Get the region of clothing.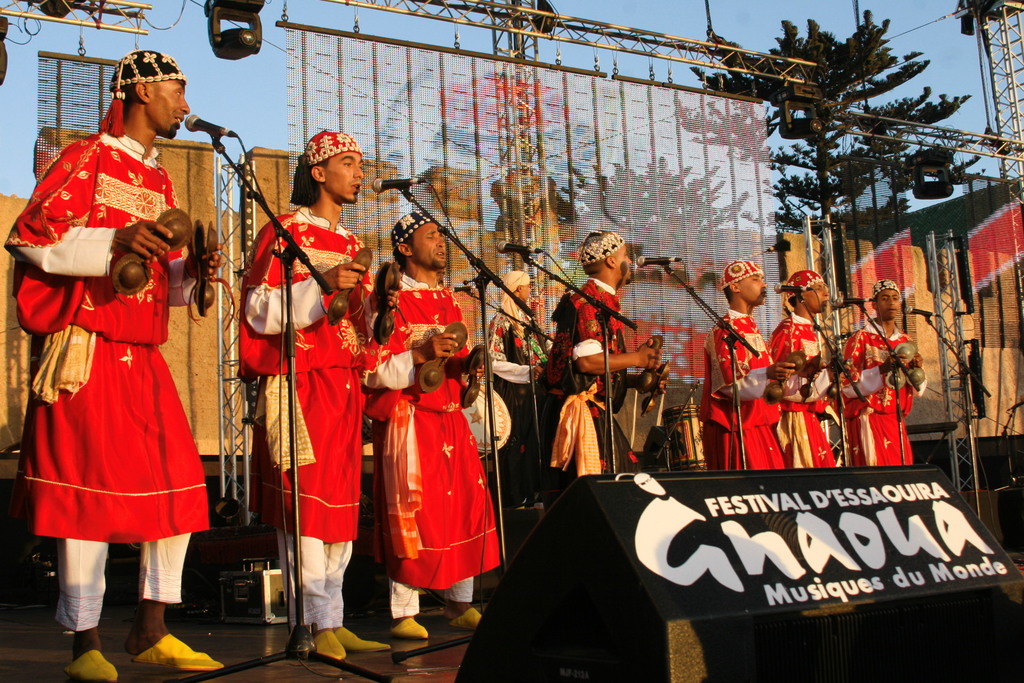
select_region(24, 120, 194, 565).
